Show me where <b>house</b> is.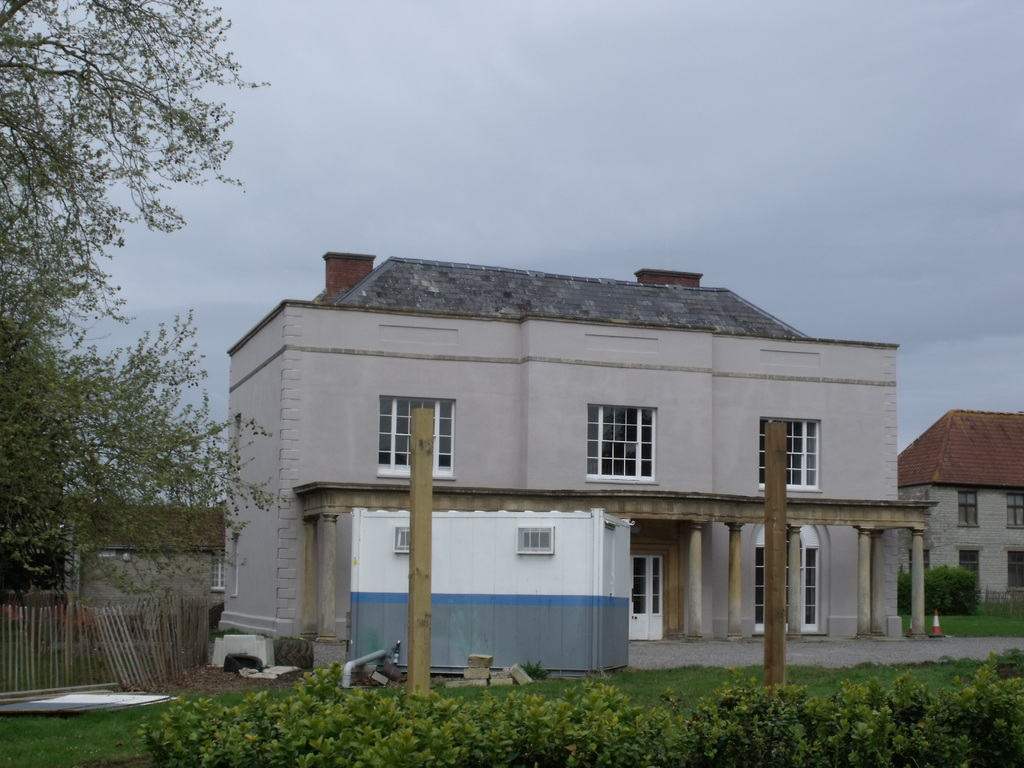
<b>house</b> is at [left=297, top=497, right=633, bottom=680].
